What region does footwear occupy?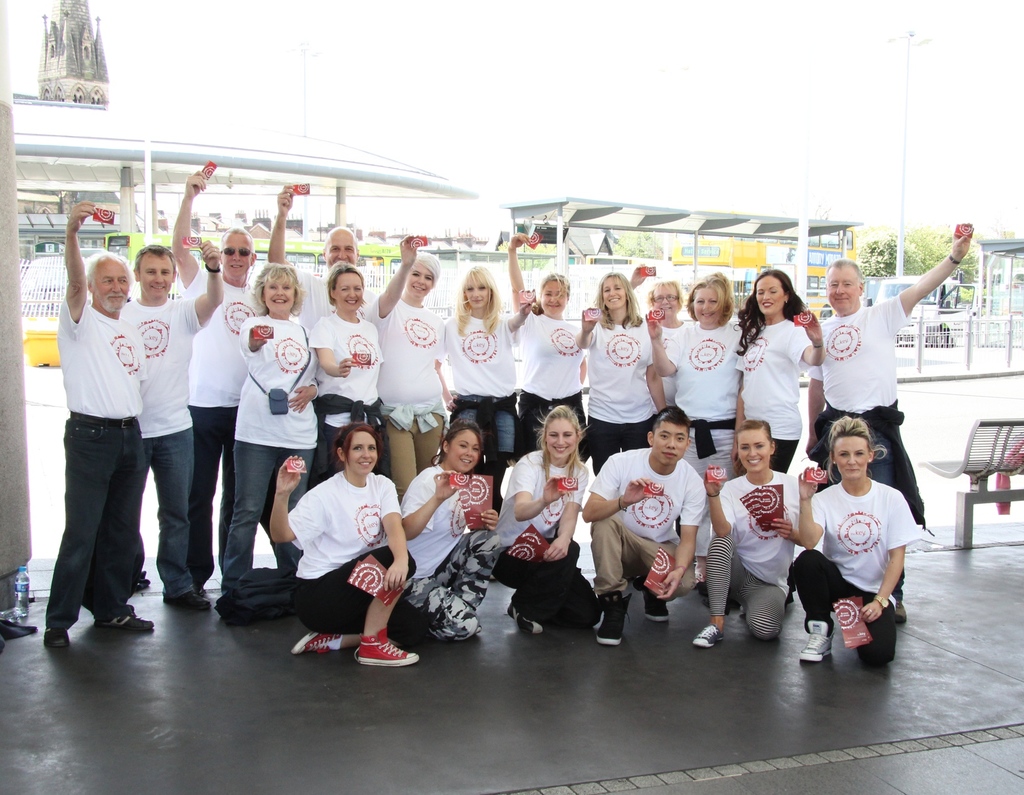
168,589,212,609.
